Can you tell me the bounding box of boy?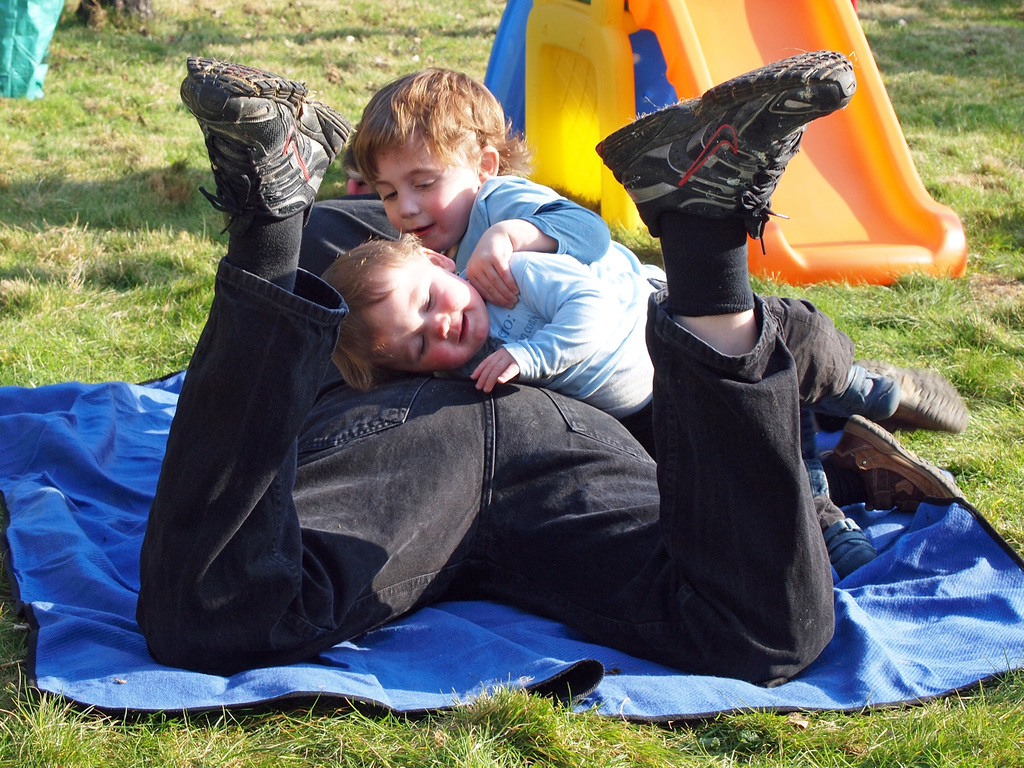
<bbox>340, 69, 971, 514</bbox>.
